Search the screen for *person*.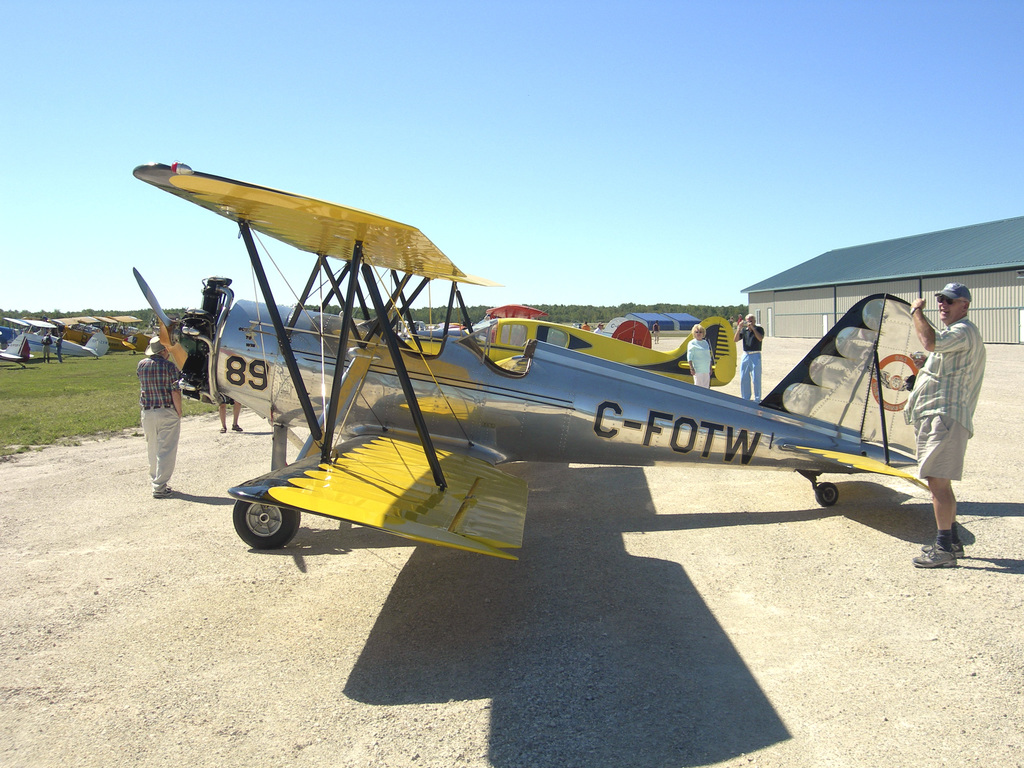
Found at l=733, t=315, r=763, b=401.
